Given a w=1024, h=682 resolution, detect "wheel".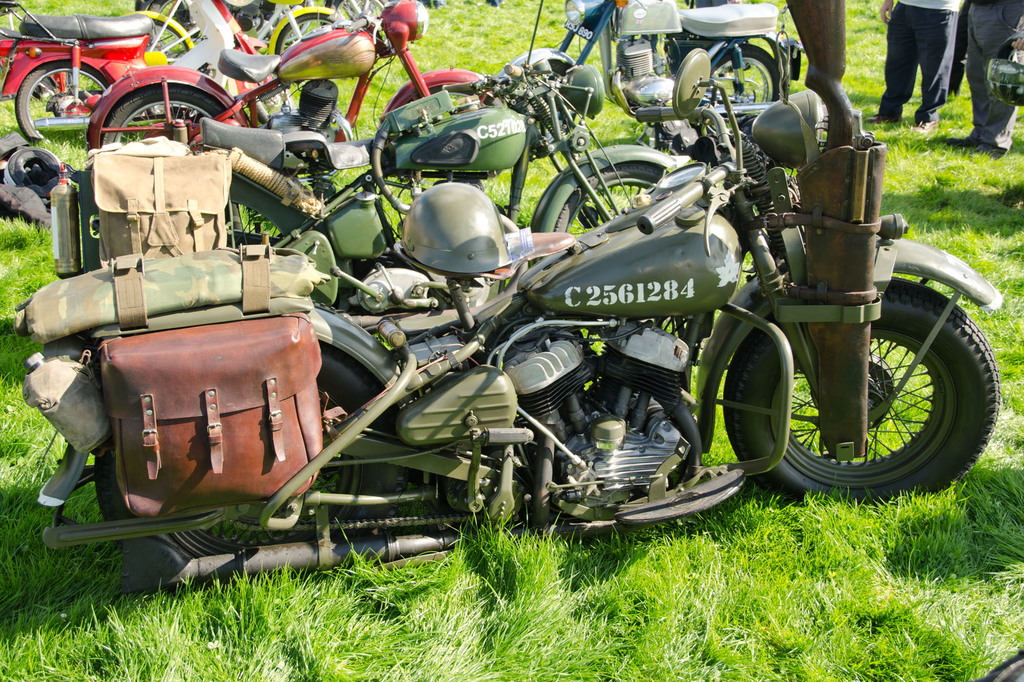
<bbox>780, 290, 993, 492</bbox>.
